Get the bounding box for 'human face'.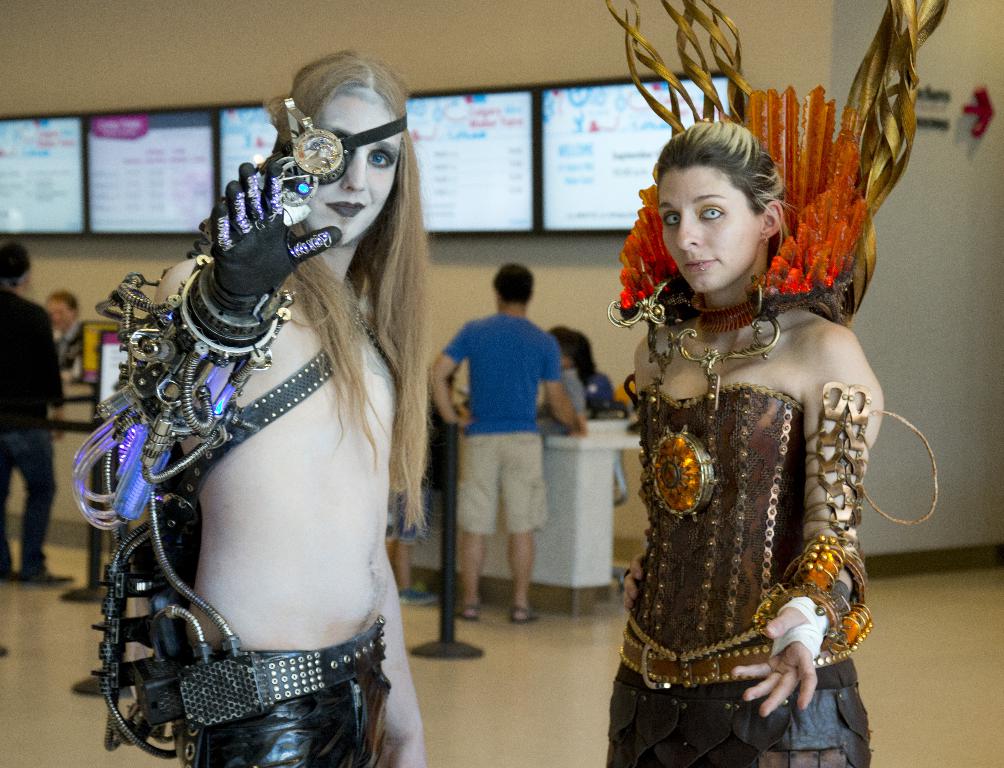
293:109:396:244.
